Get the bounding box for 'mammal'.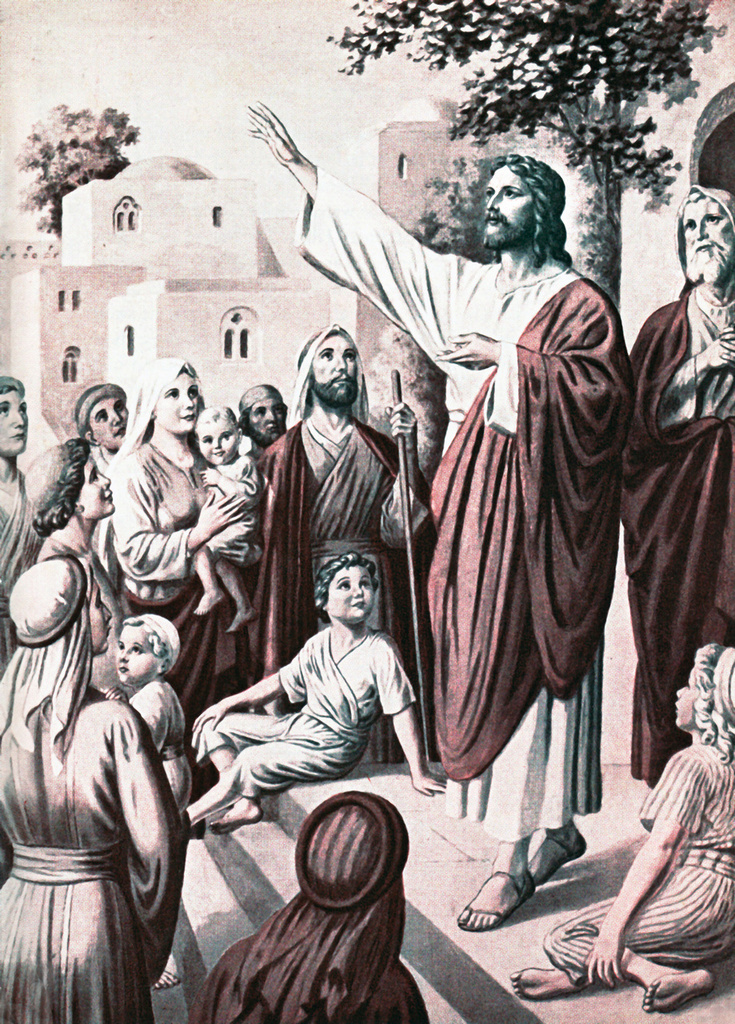
detection(86, 352, 246, 713).
